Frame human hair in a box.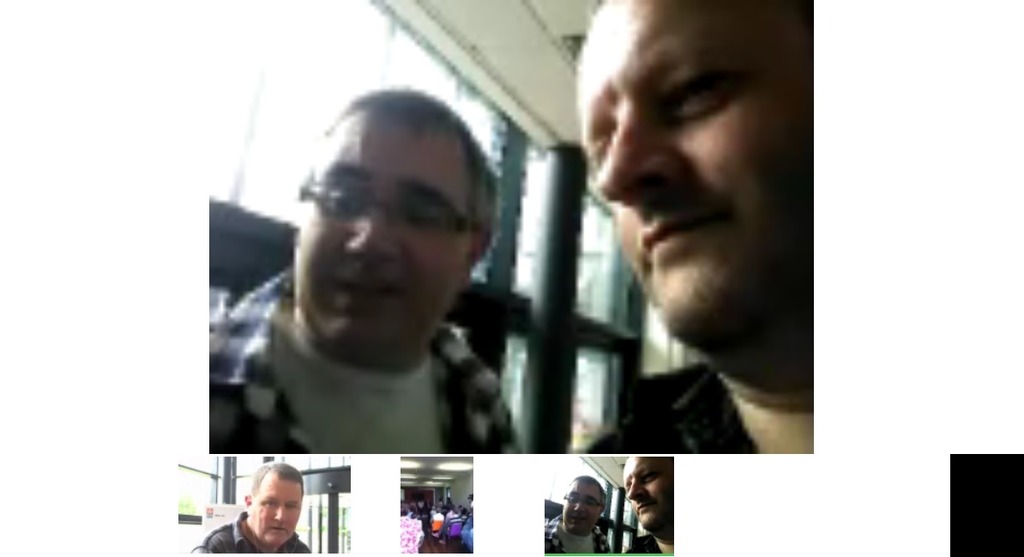
[290, 95, 497, 247].
